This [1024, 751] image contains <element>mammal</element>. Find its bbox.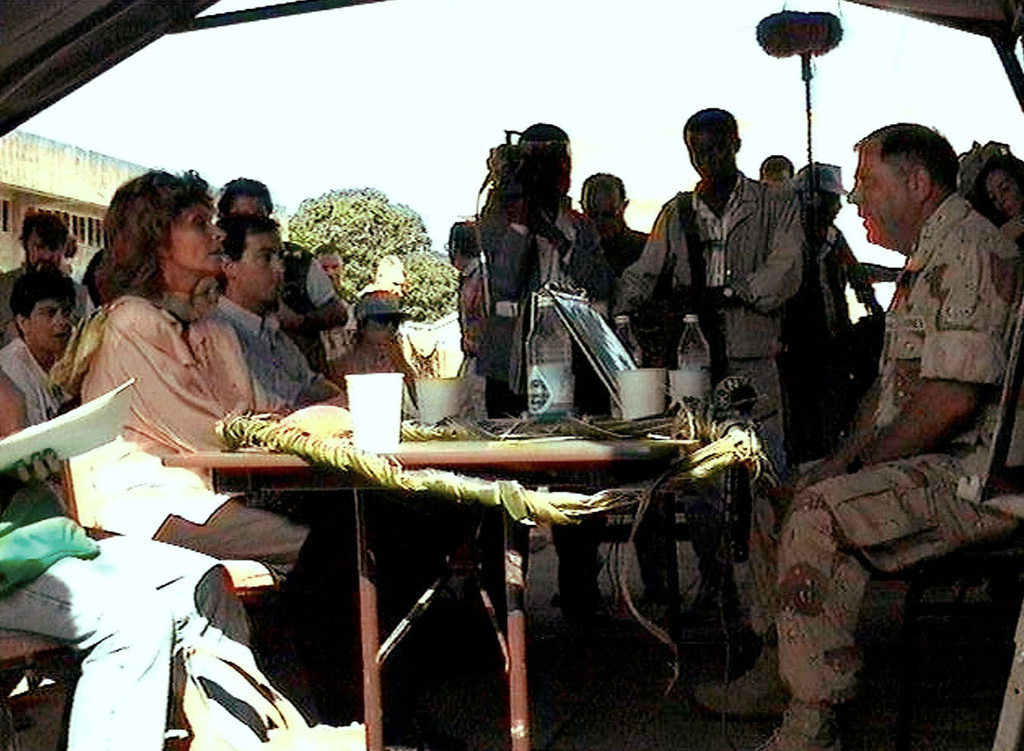
(x1=208, y1=208, x2=328, y2=424).
